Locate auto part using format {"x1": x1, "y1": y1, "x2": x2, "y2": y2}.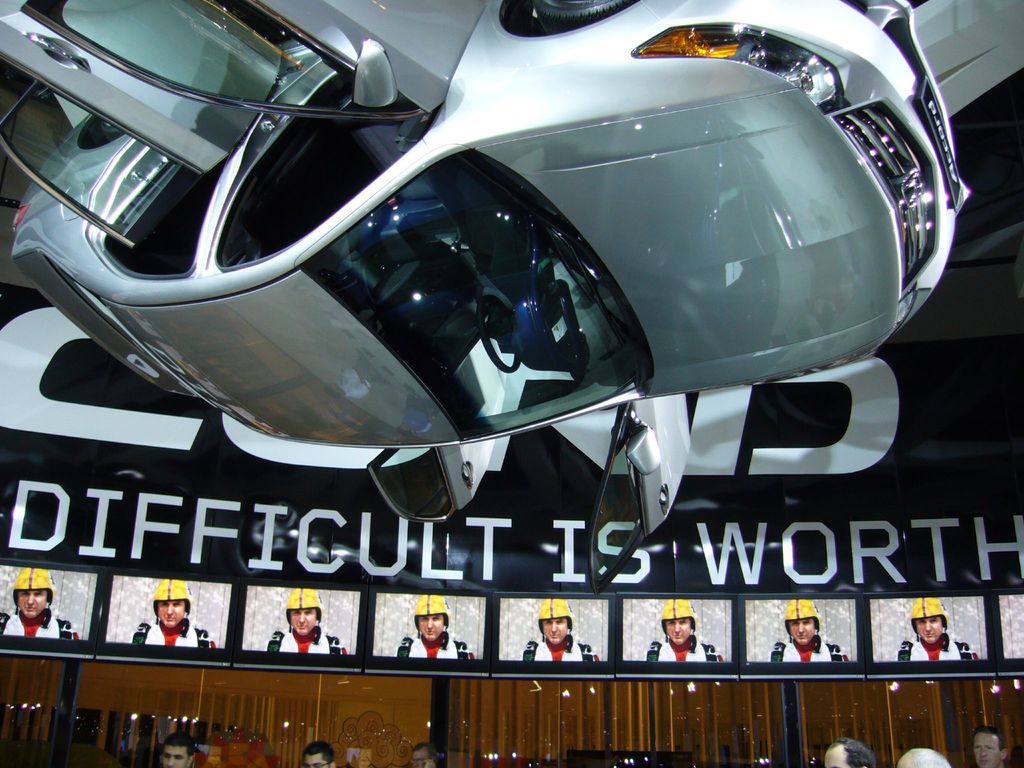
{"x1": 628, "y1": 22, "x2": 847, "y2": 109}.
